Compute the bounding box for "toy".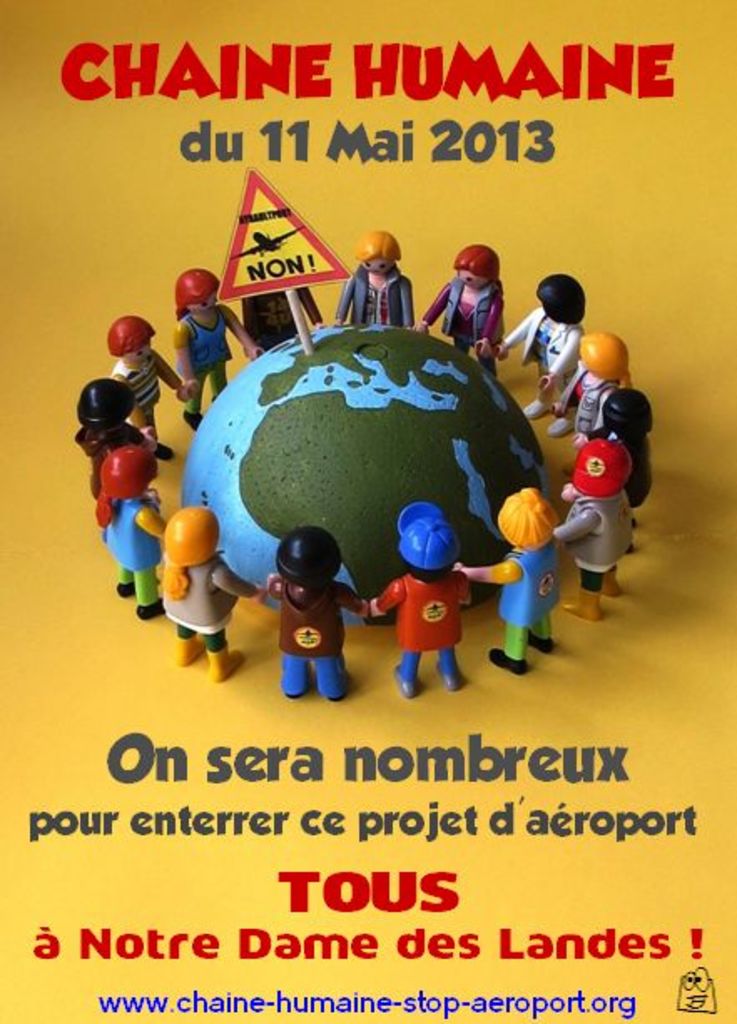
BBox(174, 269, 262, 431).
